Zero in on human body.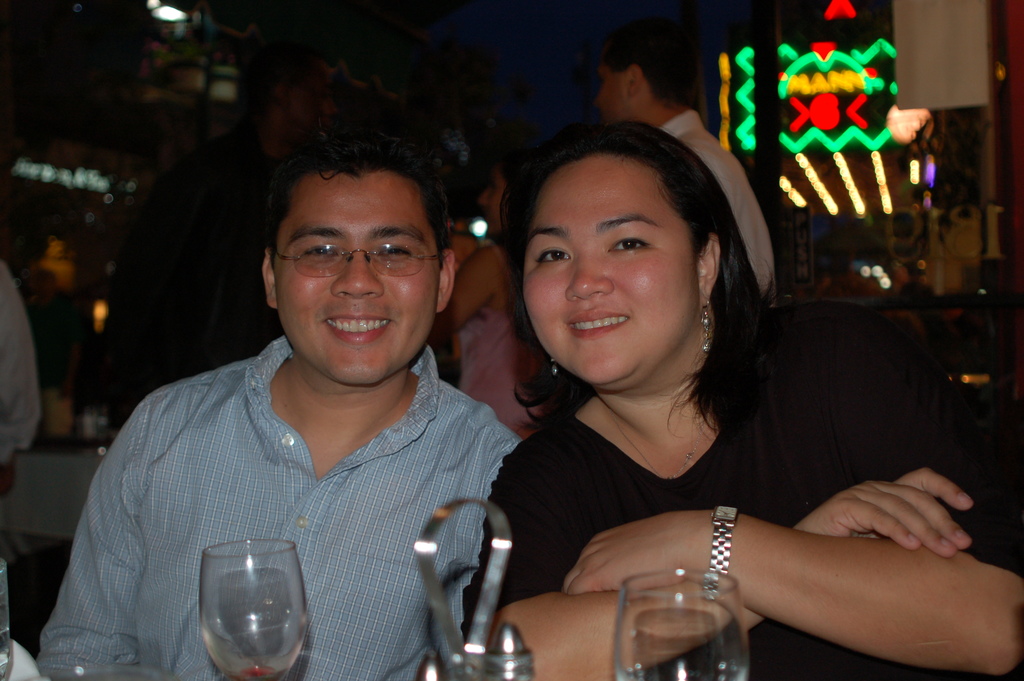
Zeroed in: <region>33, 135, 525, 679</region>.
